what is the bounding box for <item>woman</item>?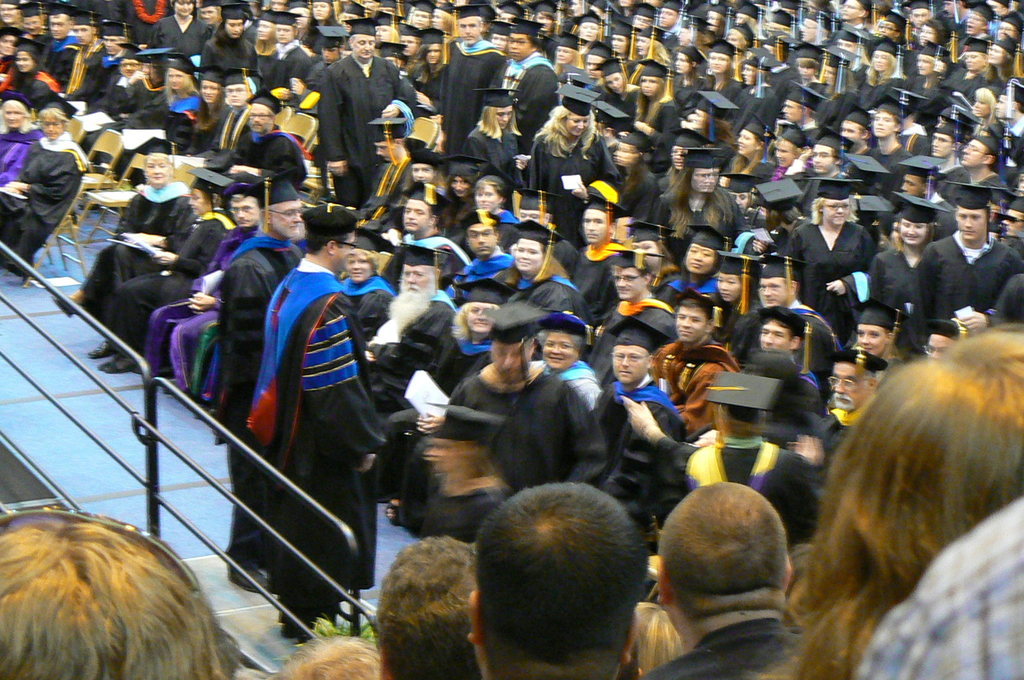
{"left": 900, "top": 35, "right": 945, "bottom": 114}.
